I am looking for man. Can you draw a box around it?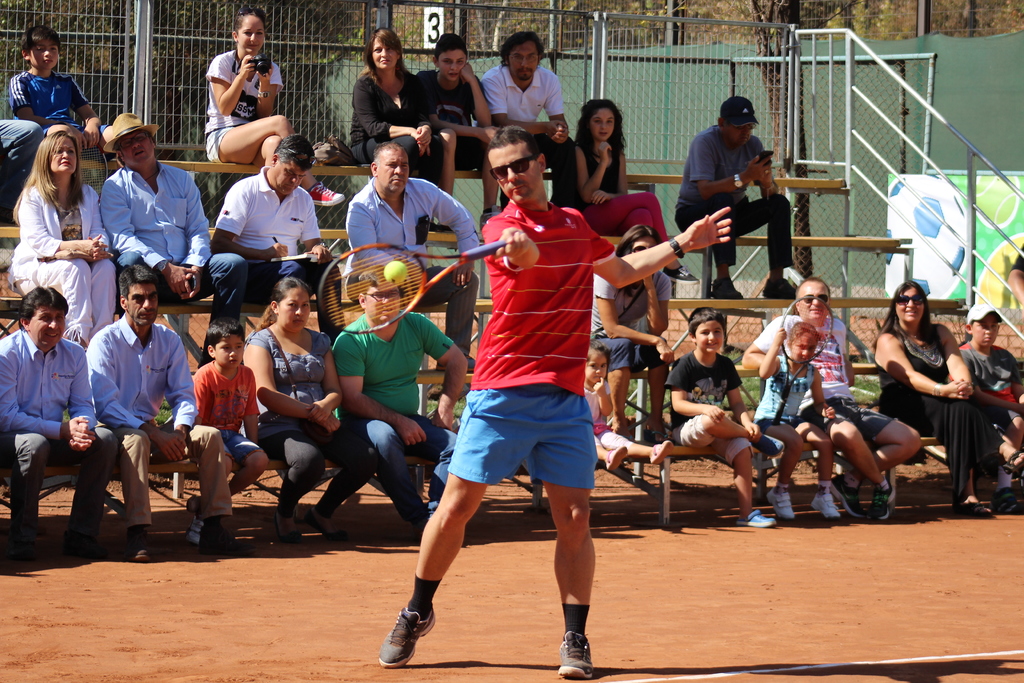
Sure, the bounding box is x1=214 y1=122 x2=351 y2=342.
